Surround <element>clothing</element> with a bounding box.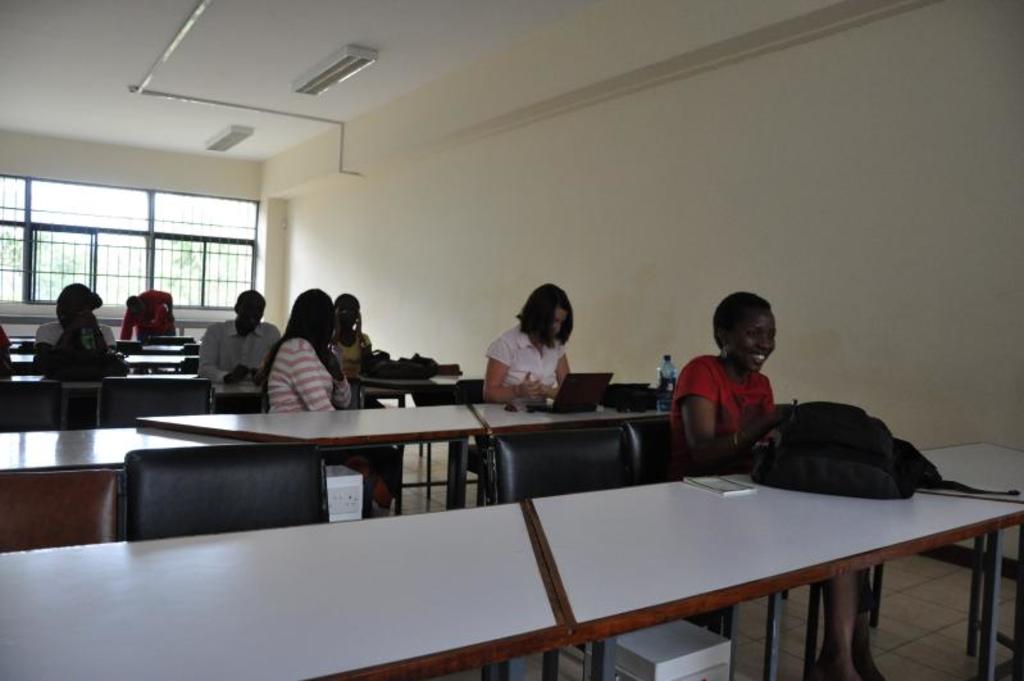
box=[120, 291, 179, 348].
